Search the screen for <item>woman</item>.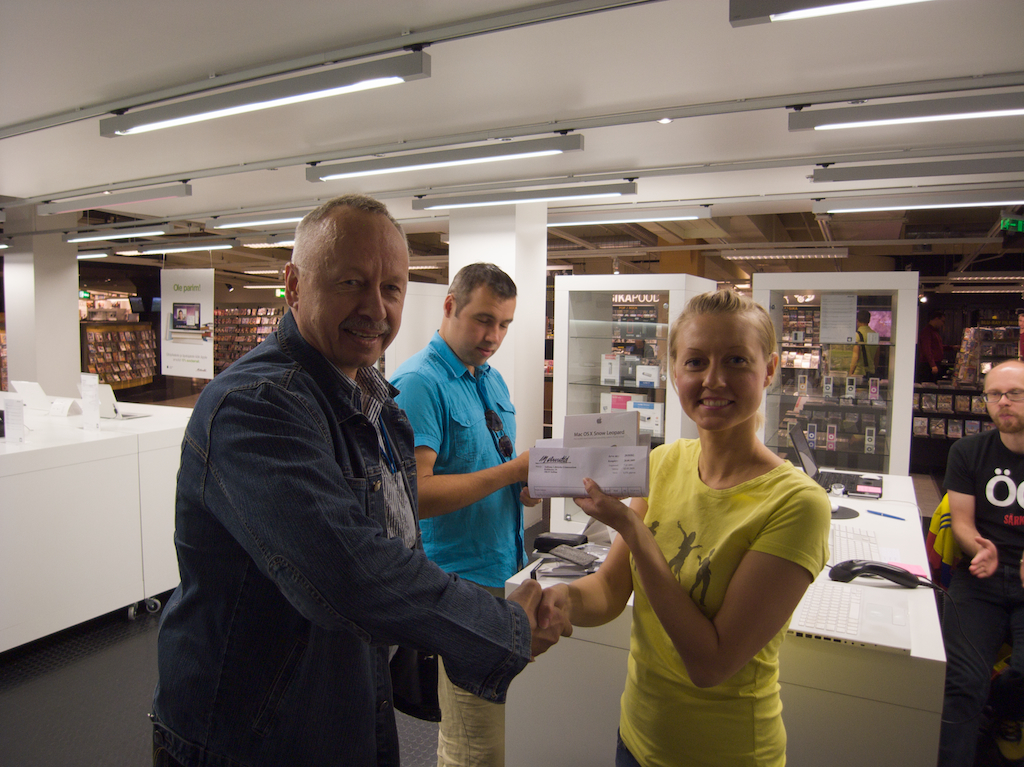
Found at l=536, t=282, r=841, b=766.
